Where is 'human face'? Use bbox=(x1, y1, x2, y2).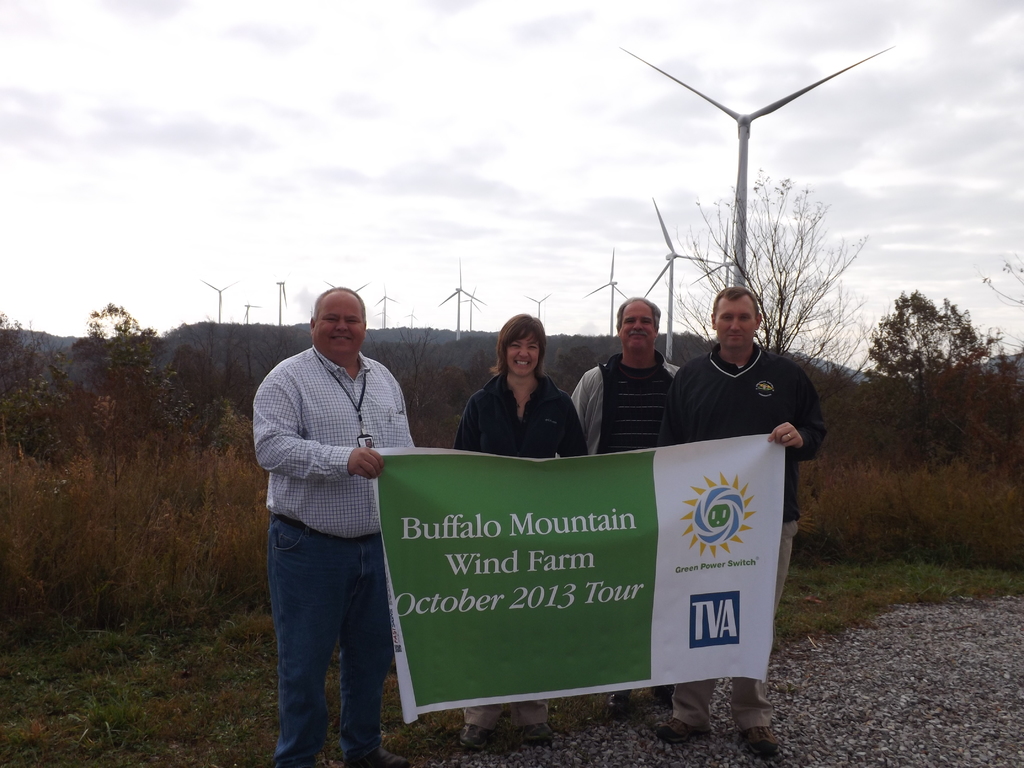
bbox=(505, 319, 542, 382).
